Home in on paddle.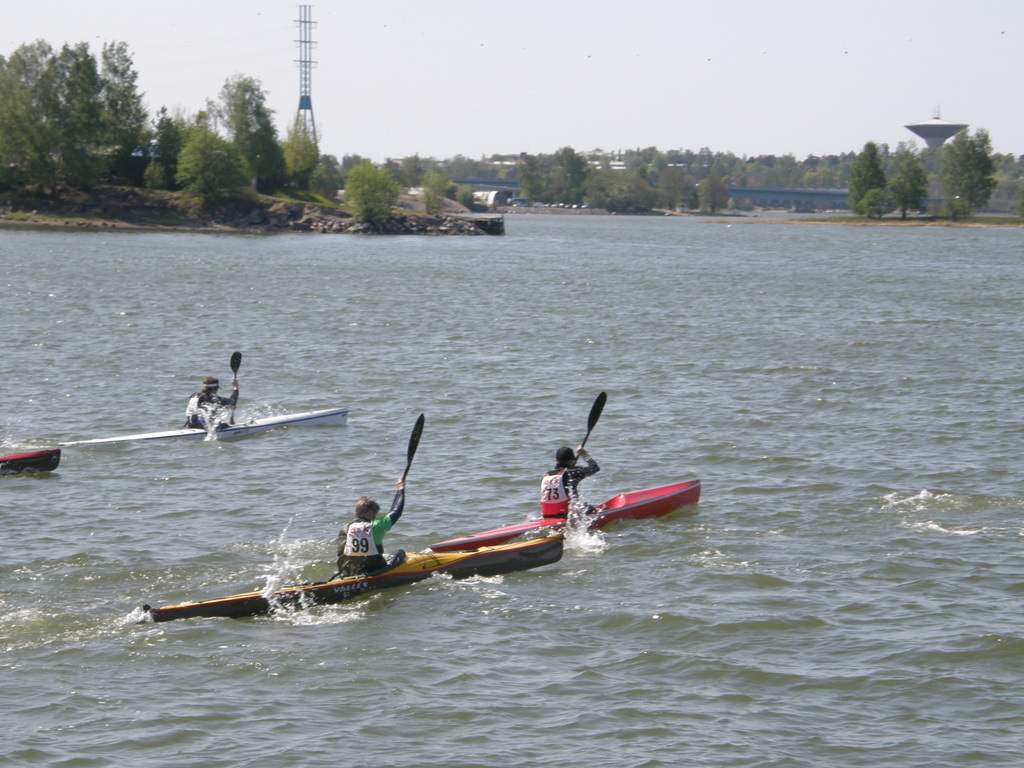
Homed in at BBox(390, 415, 431, 511).
